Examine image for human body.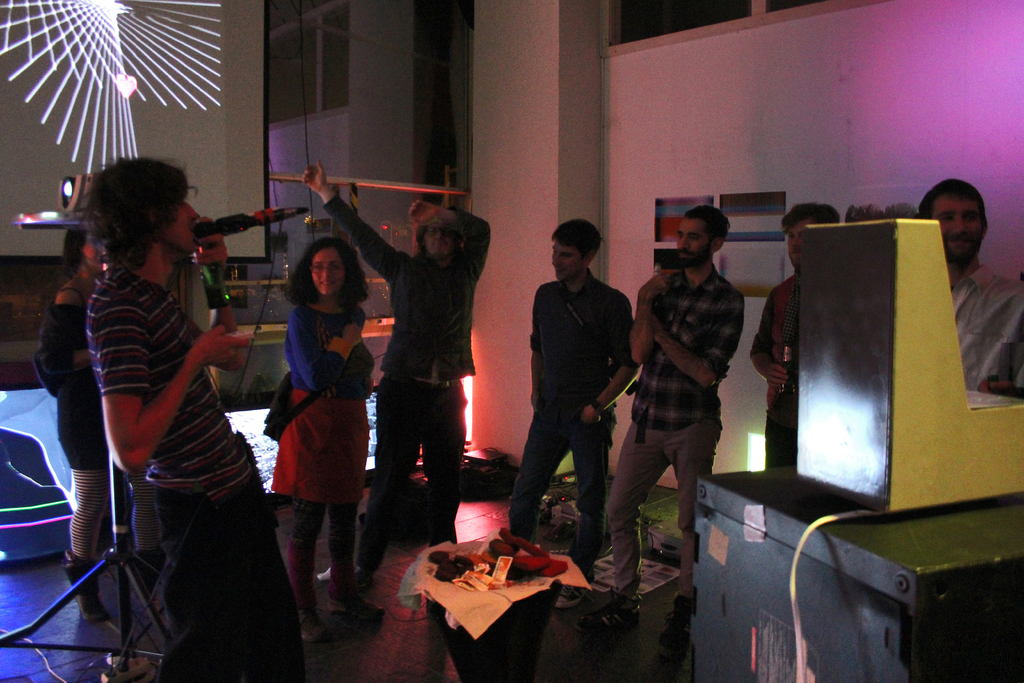
Examination result: [513,214,638,586].
